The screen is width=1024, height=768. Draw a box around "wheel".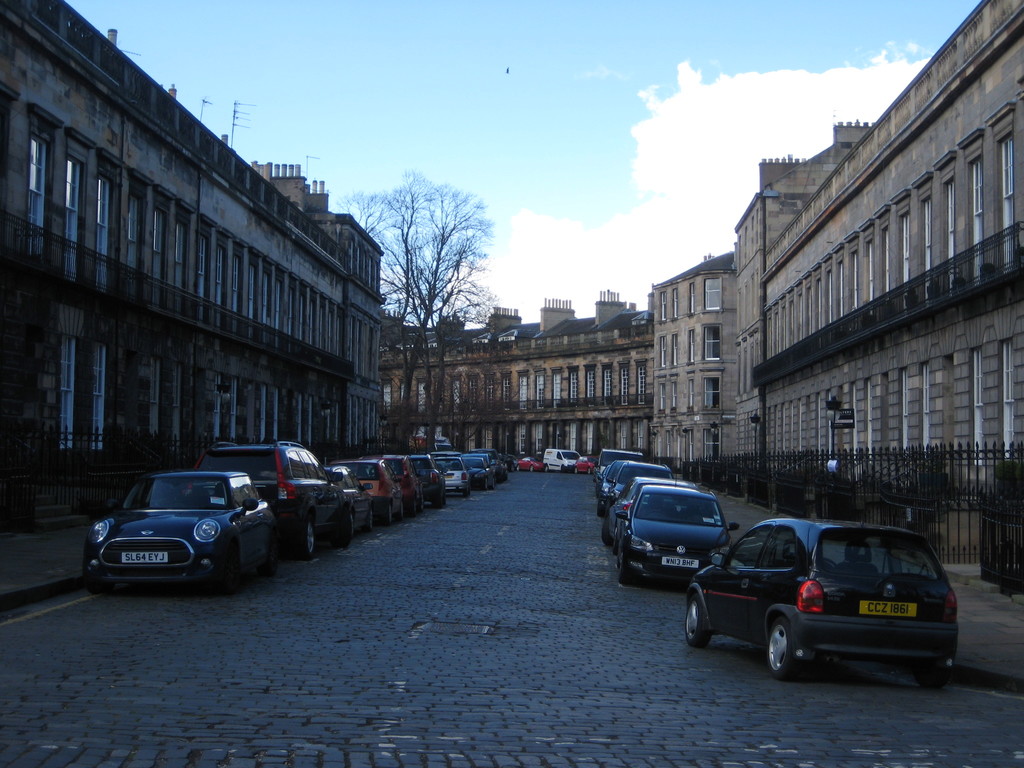
left=529, top=466, right=538, bottom=471.
